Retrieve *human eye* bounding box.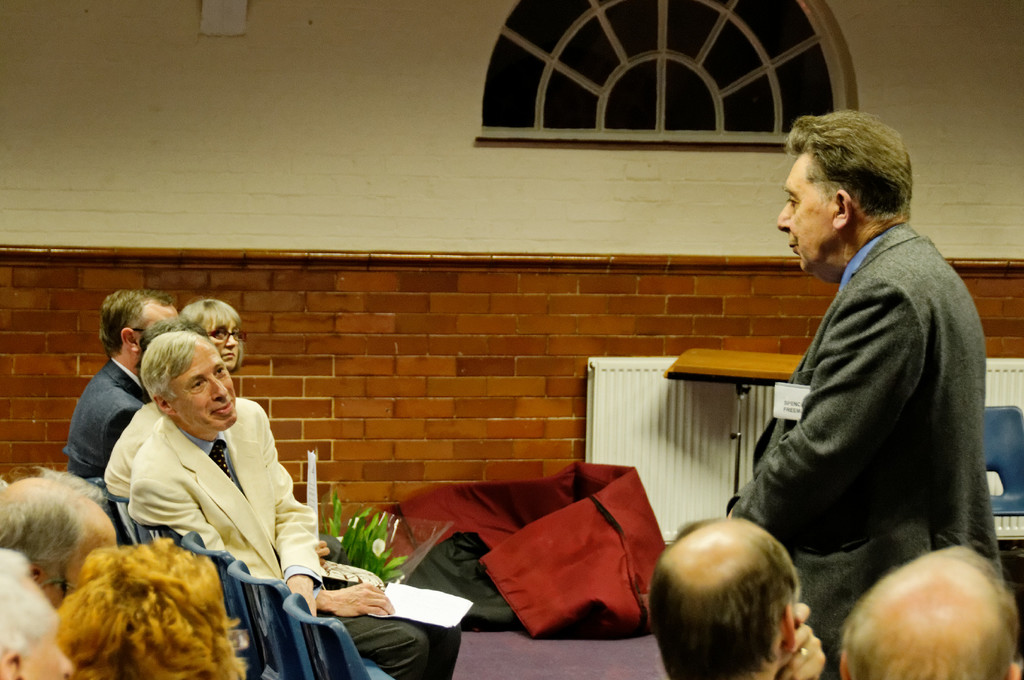
Bounding box: (left=189, top=380, right=210, bottom=392).
